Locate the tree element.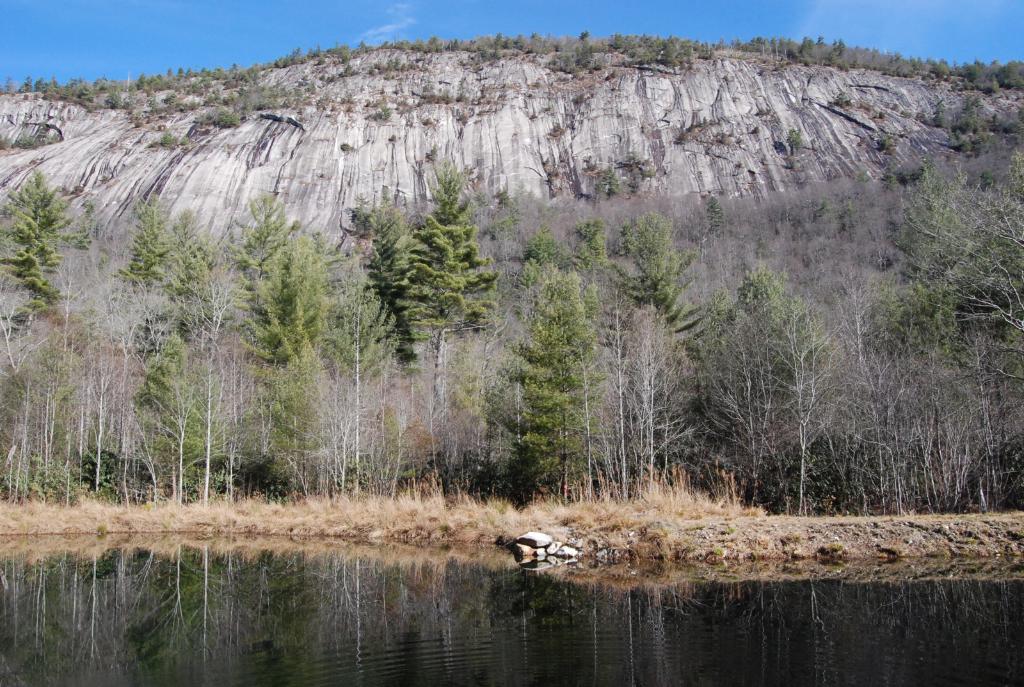
Element bbox: pyautogui.locateOnScreen(237, 189, 342, 488).
